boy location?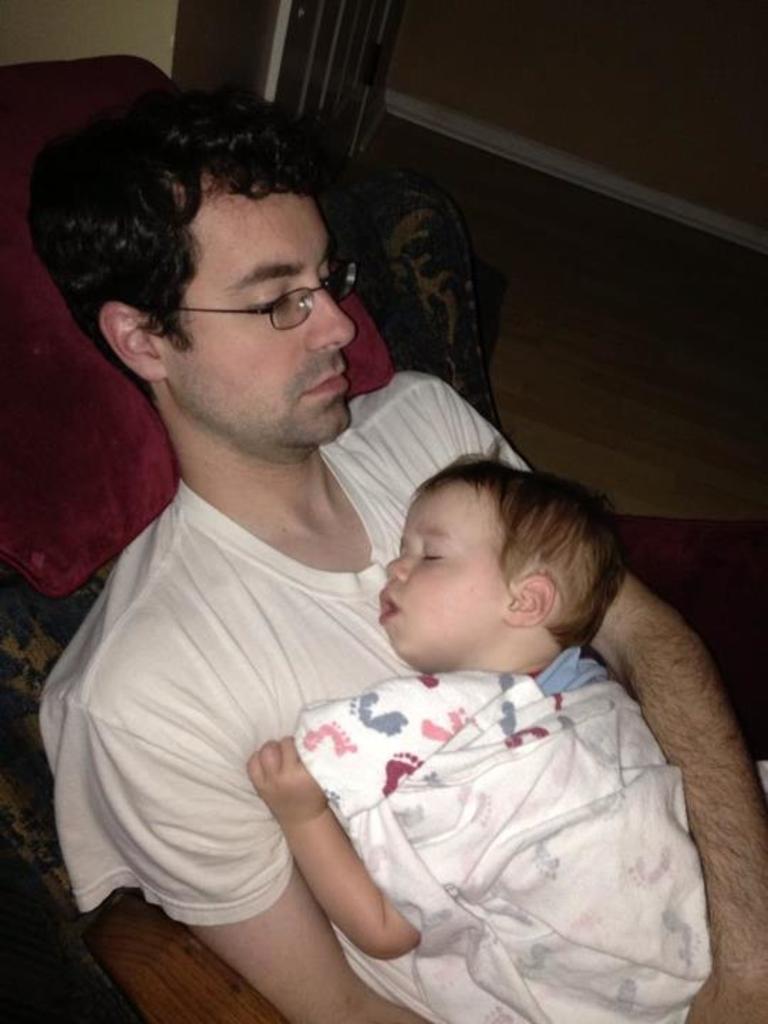
x1=256, y1=445, x2=707, y2=1023
